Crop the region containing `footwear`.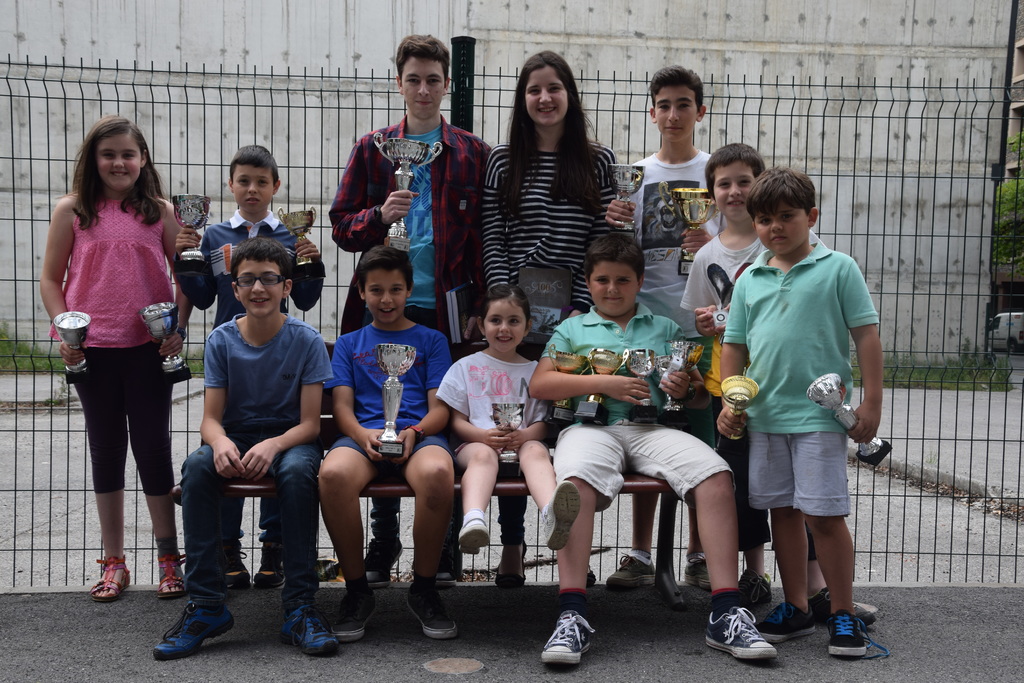
Crop region: {"x1": 327, "y1": 586, "x2": 380, "y2": 637}.
